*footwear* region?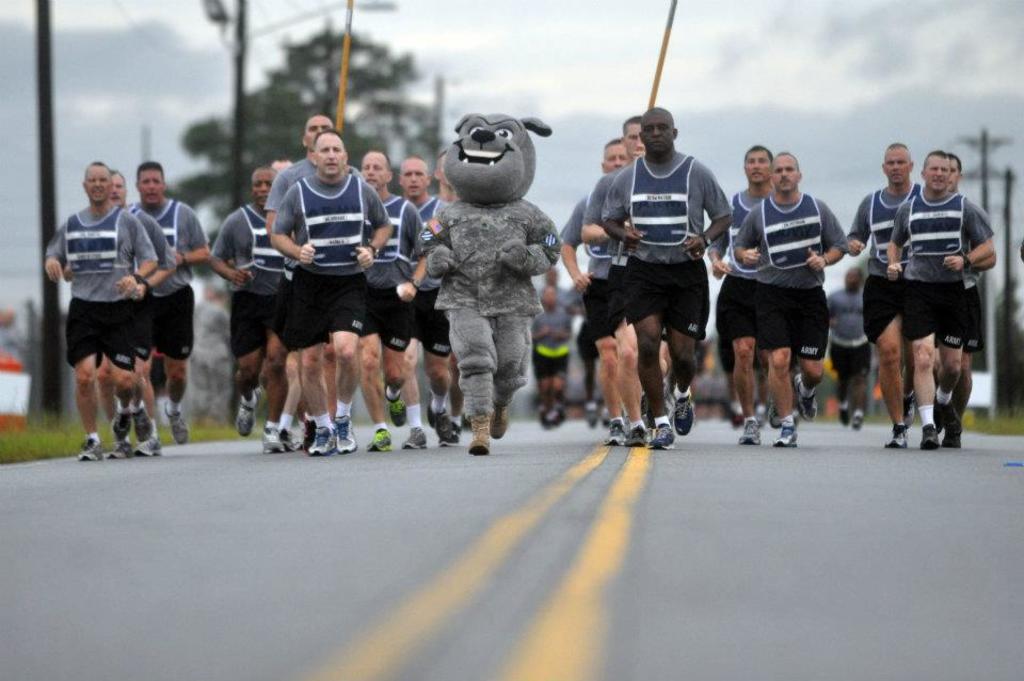
l=933, t=394, r=967, b=438
